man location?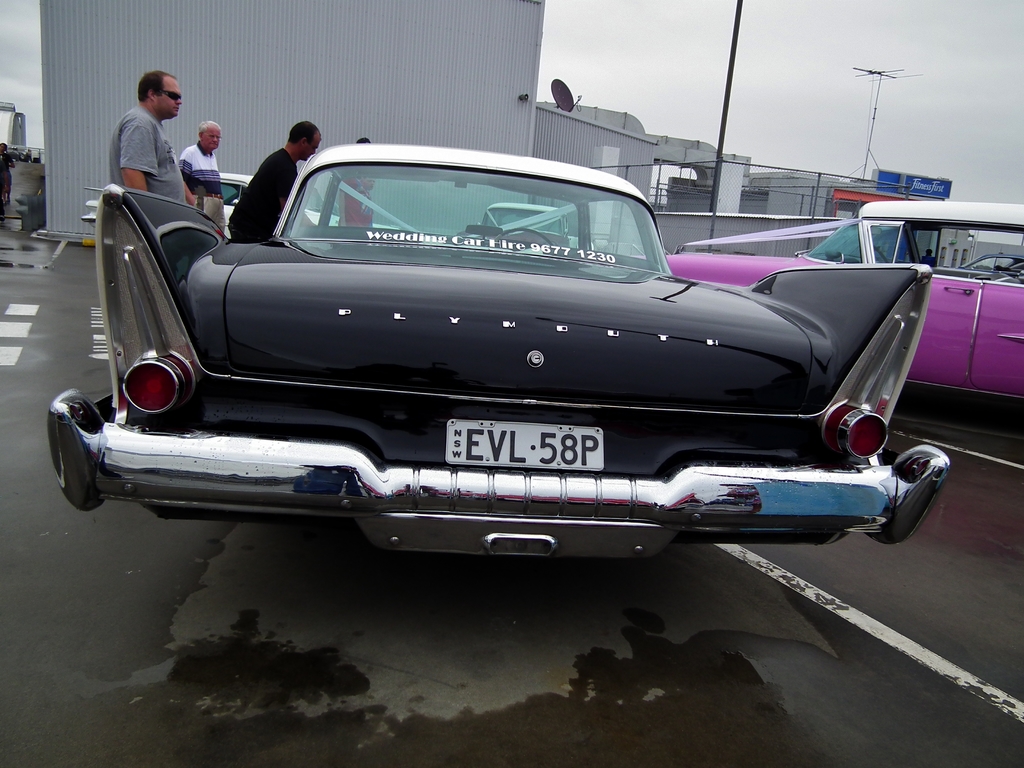
crop(93, 67, 195, 223)
